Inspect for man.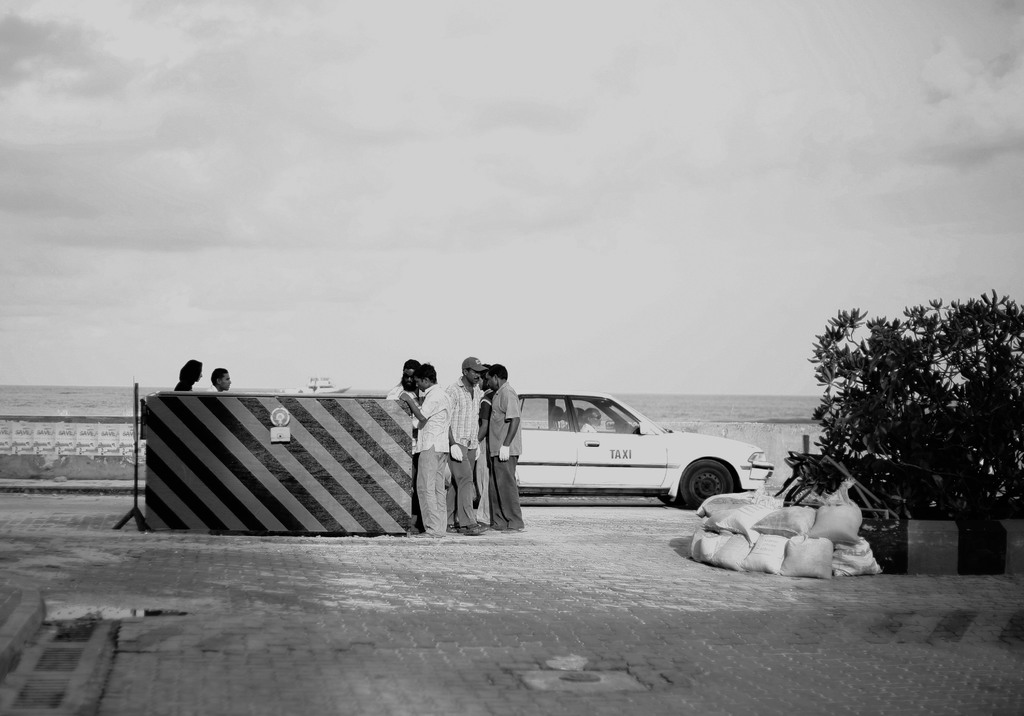
Inspection: 400 362 455 532.
